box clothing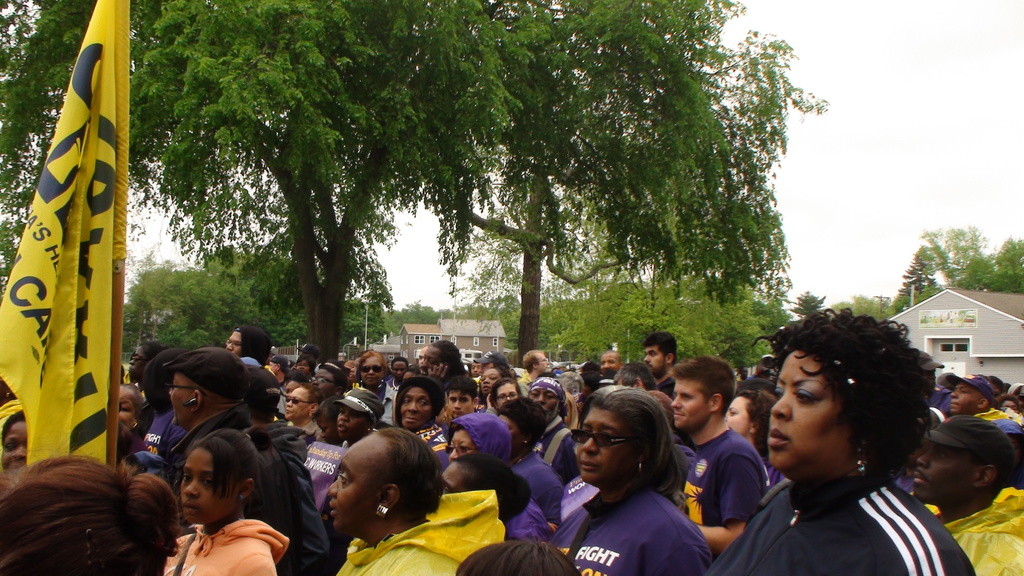
bbox(924, 487, 1023, 575)
